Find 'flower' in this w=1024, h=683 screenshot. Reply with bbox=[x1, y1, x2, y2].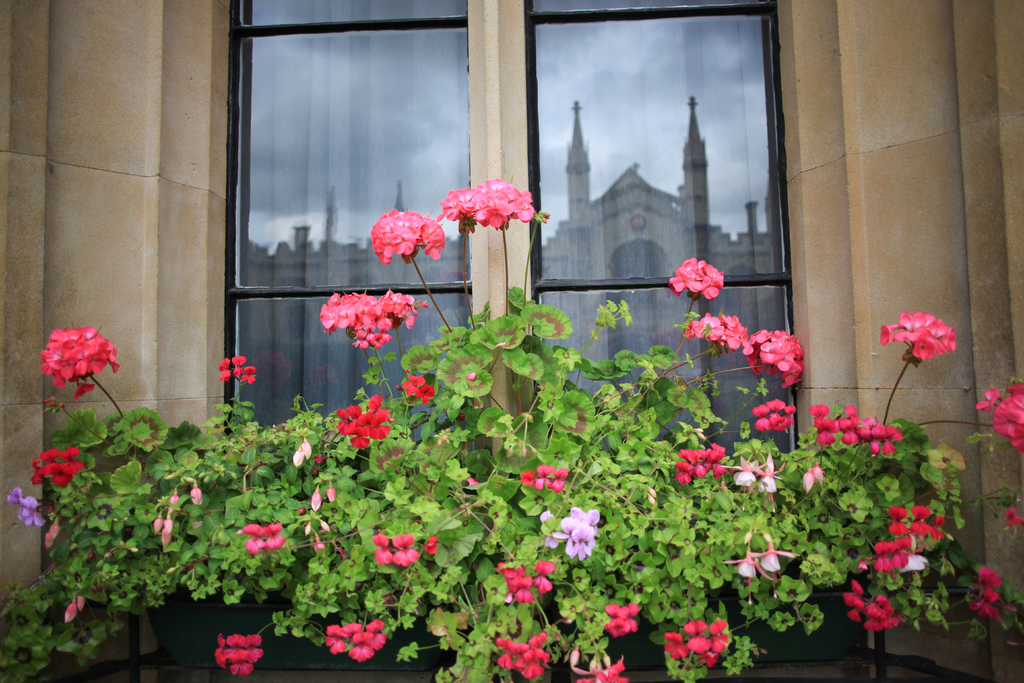
bbox=[752, 399, 793, 429].
